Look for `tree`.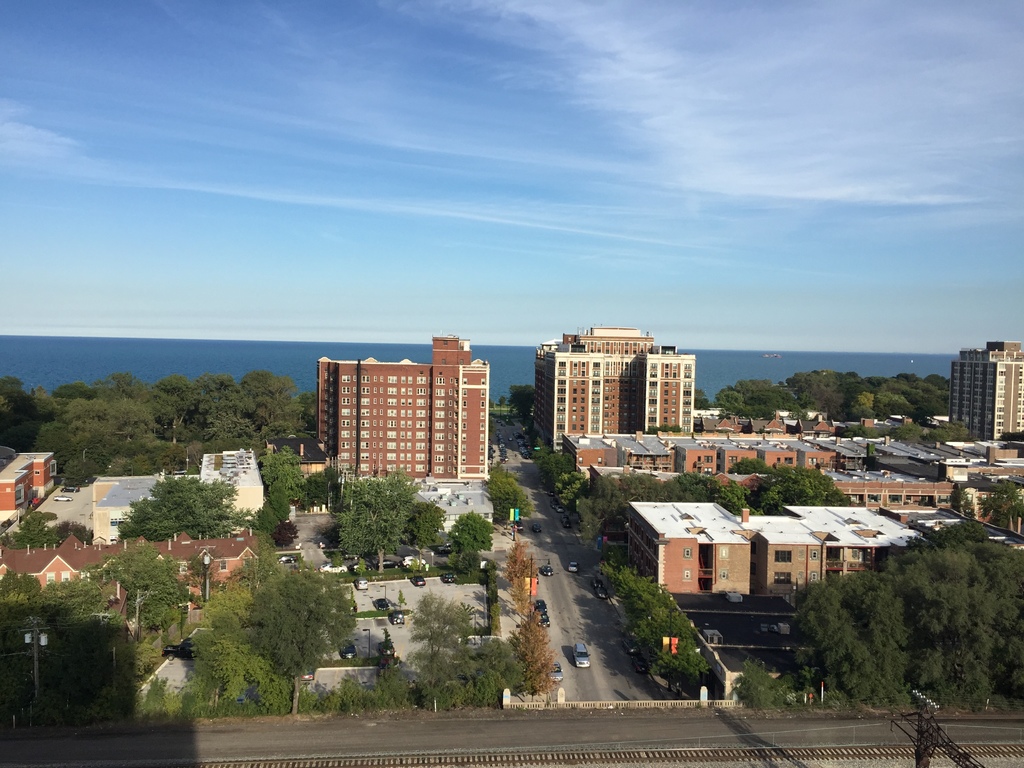
Found: {"x1": 50, "y1": 607, "x2": 150, "y2": 735}.
